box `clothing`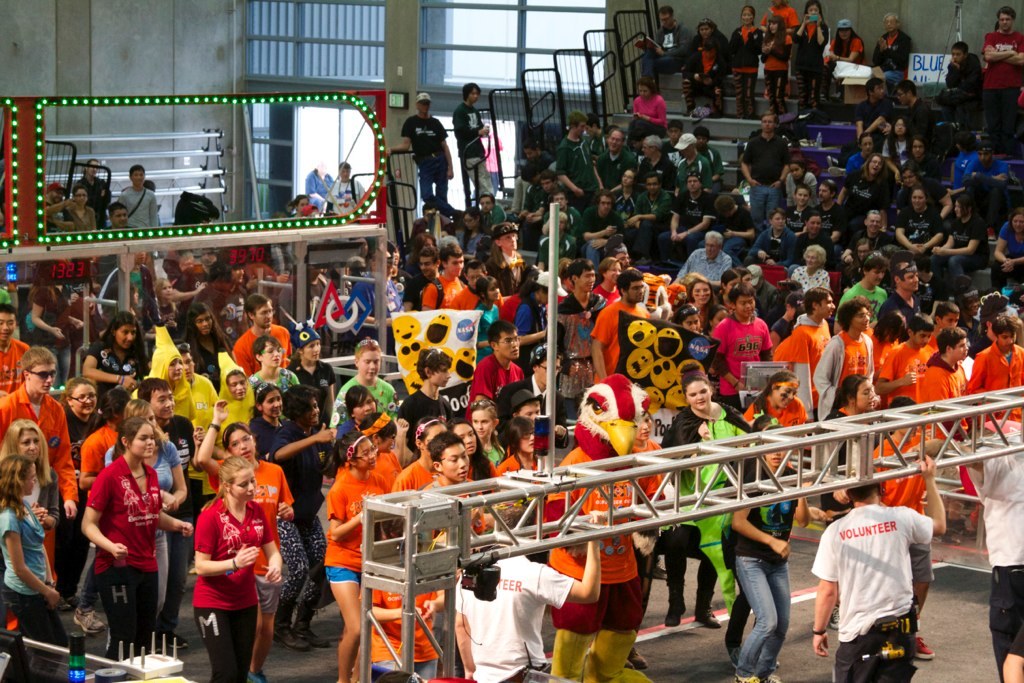
(327, 177, 373, 212)
